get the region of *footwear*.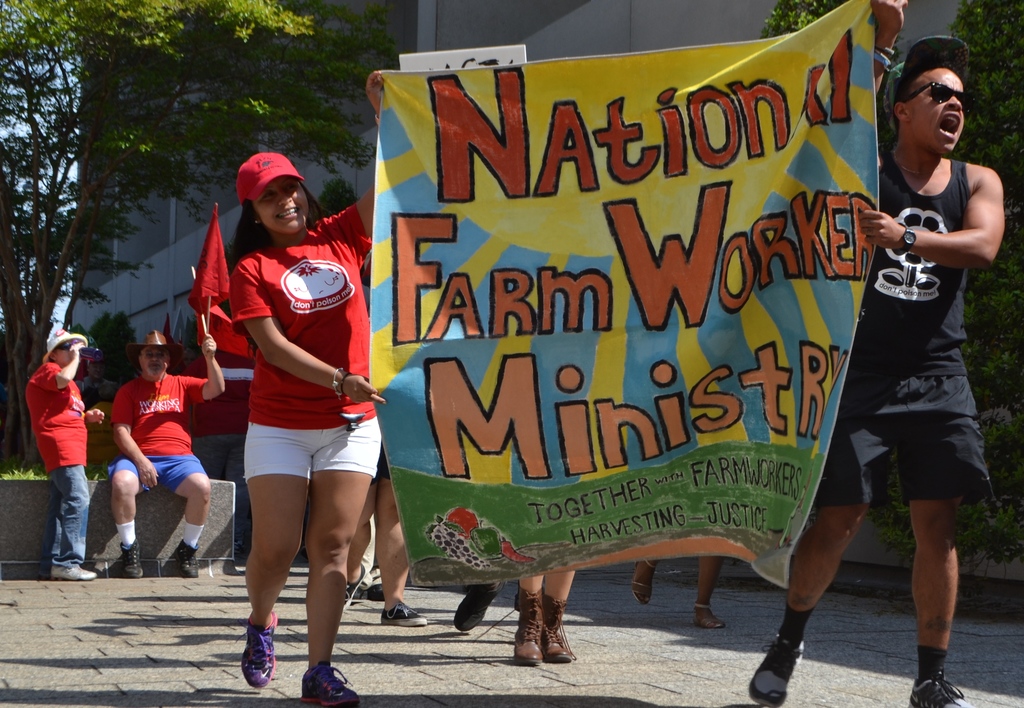
left=692, top=604, right=728, bottom=632.
